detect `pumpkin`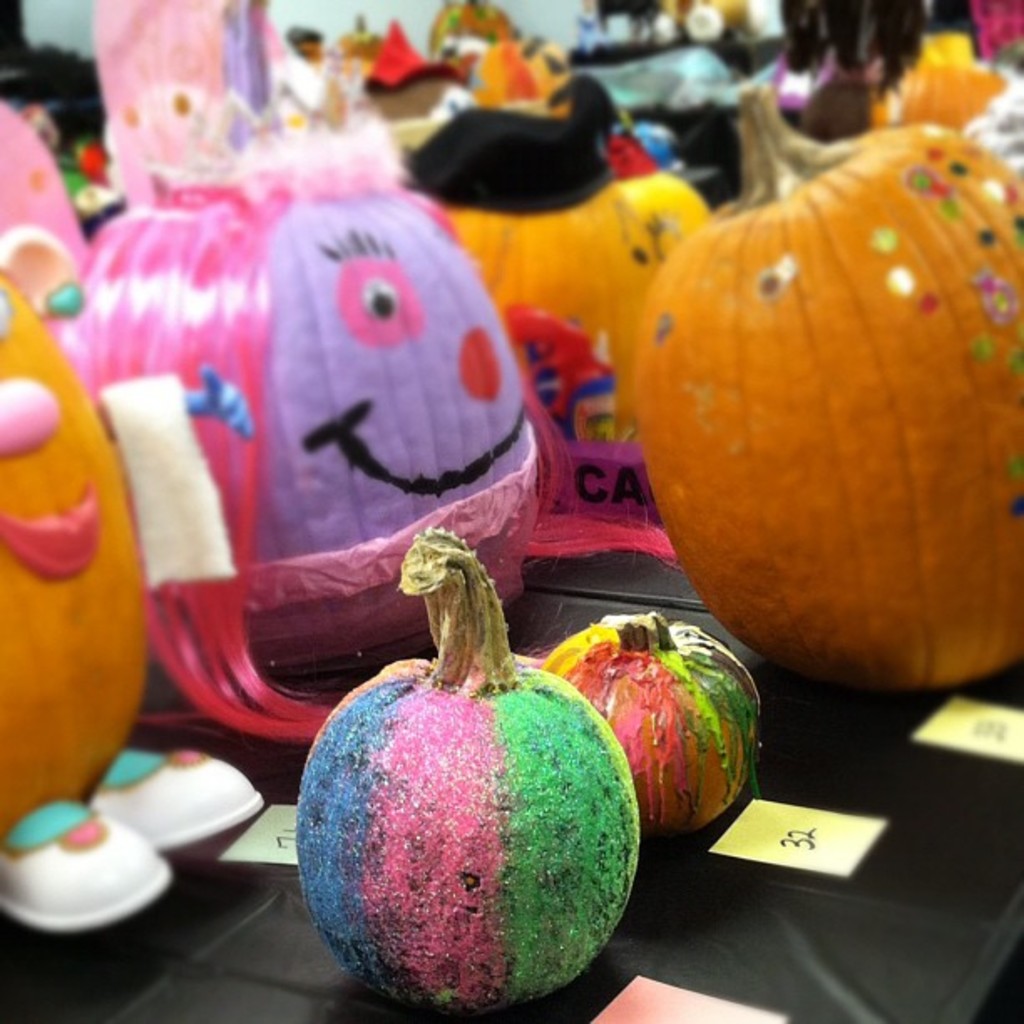
region(0, 271, 146, 848)
